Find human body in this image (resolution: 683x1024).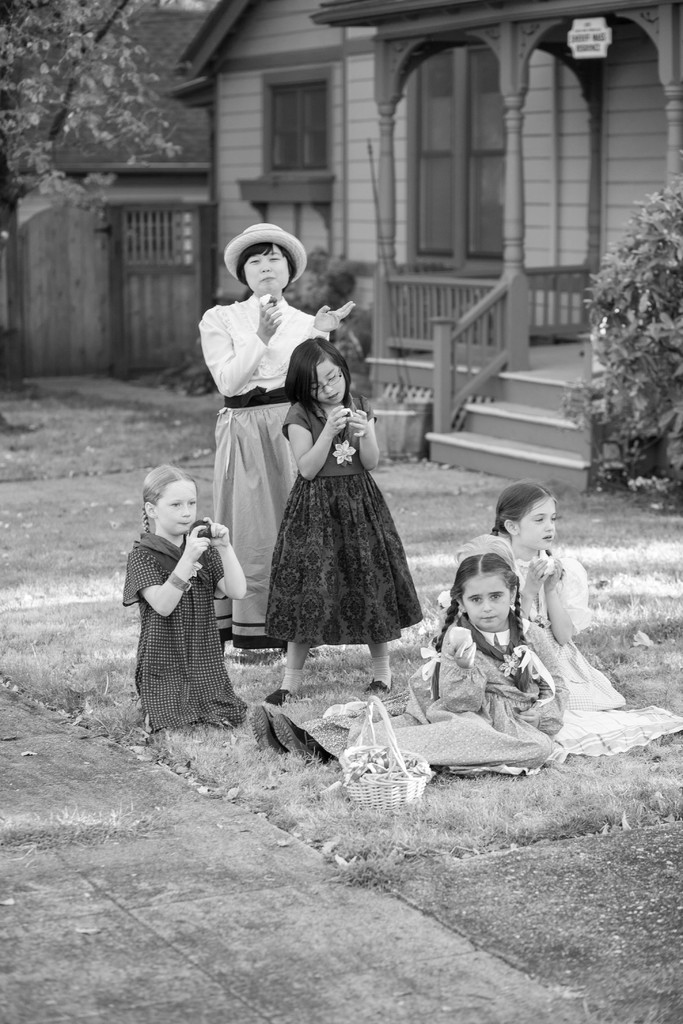
[x1=258, y1=326, x2=431, y2=711].
